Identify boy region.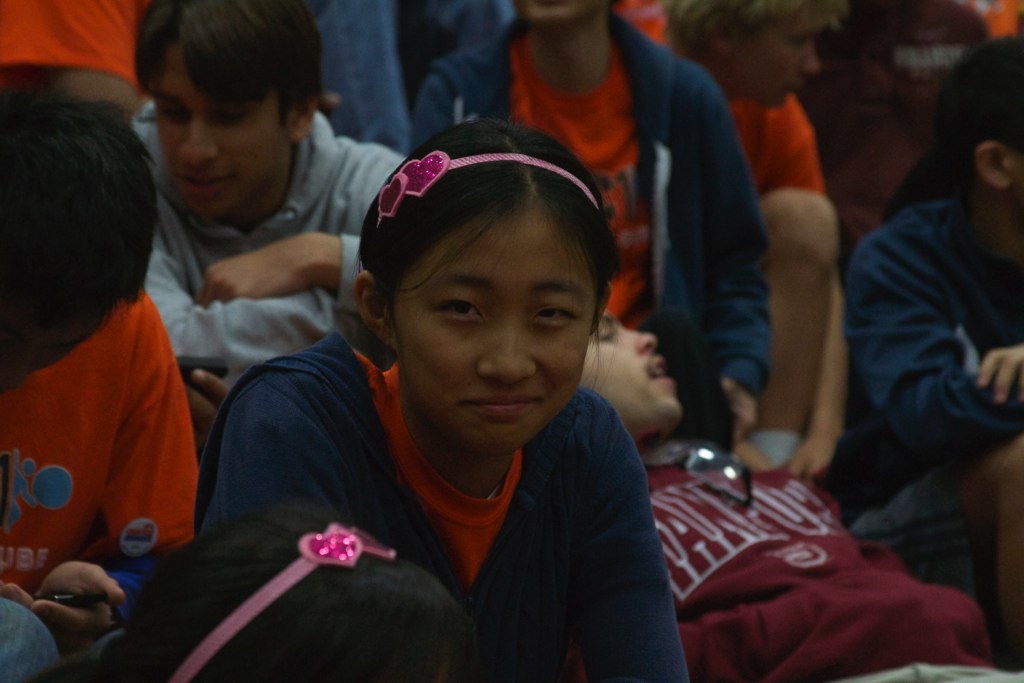
Region: [126,0,407,391].
